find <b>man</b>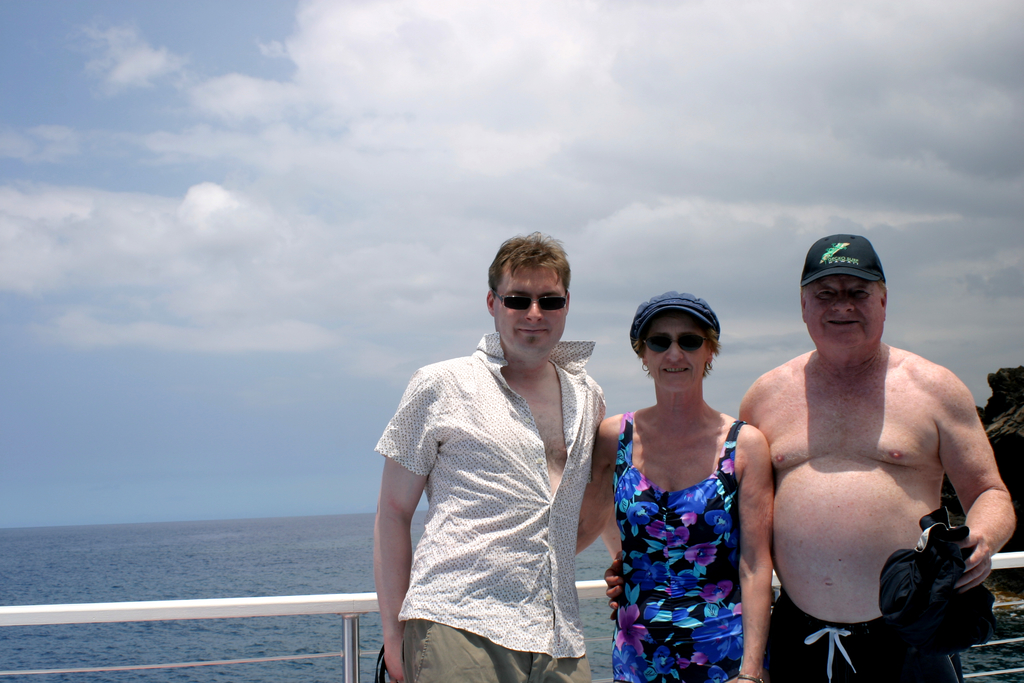
[374, 223, 632, 679]
